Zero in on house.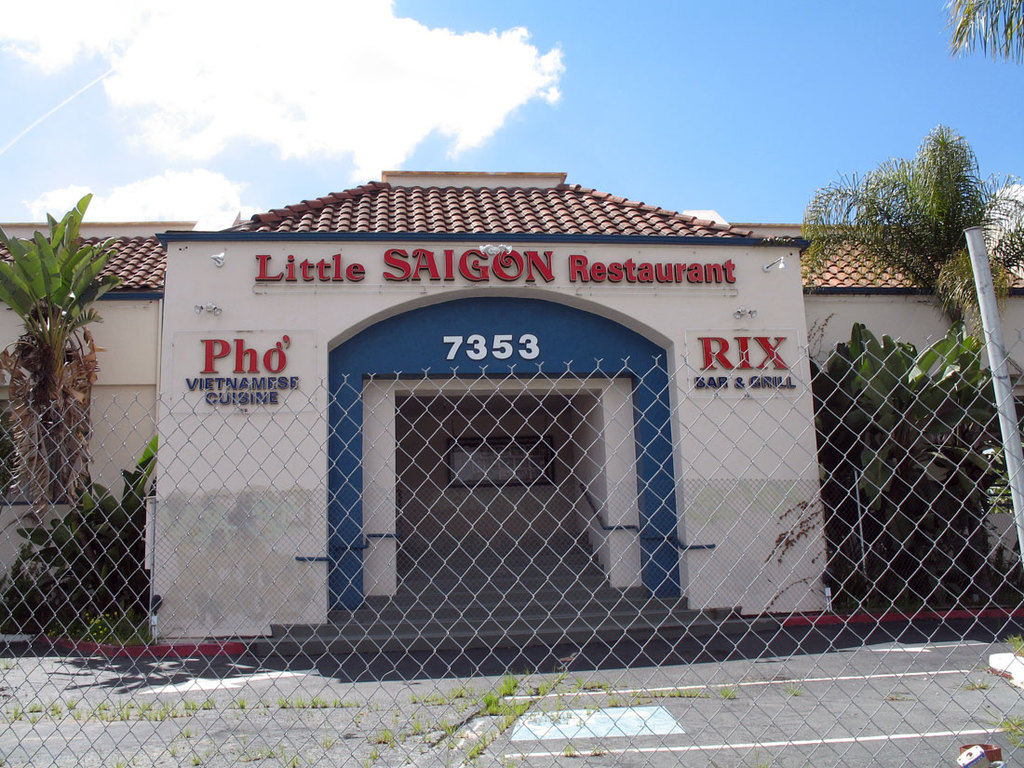
Zeroed in: region(806, 224, 1023, 644).
